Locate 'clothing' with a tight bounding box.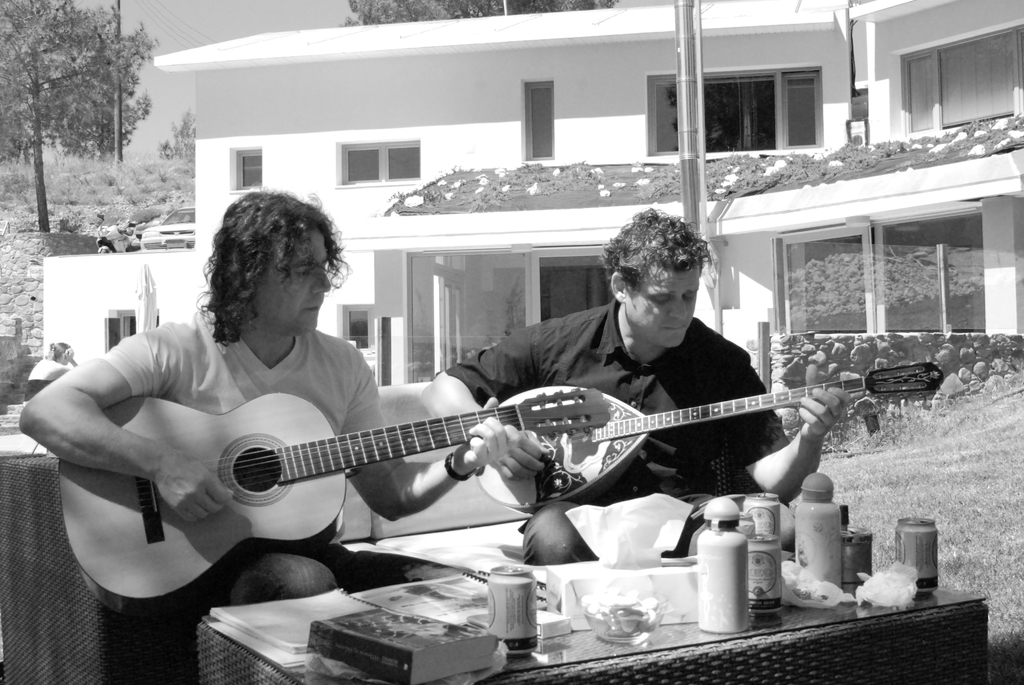
[x1=85, y1=311, x2=385, y2=600].
